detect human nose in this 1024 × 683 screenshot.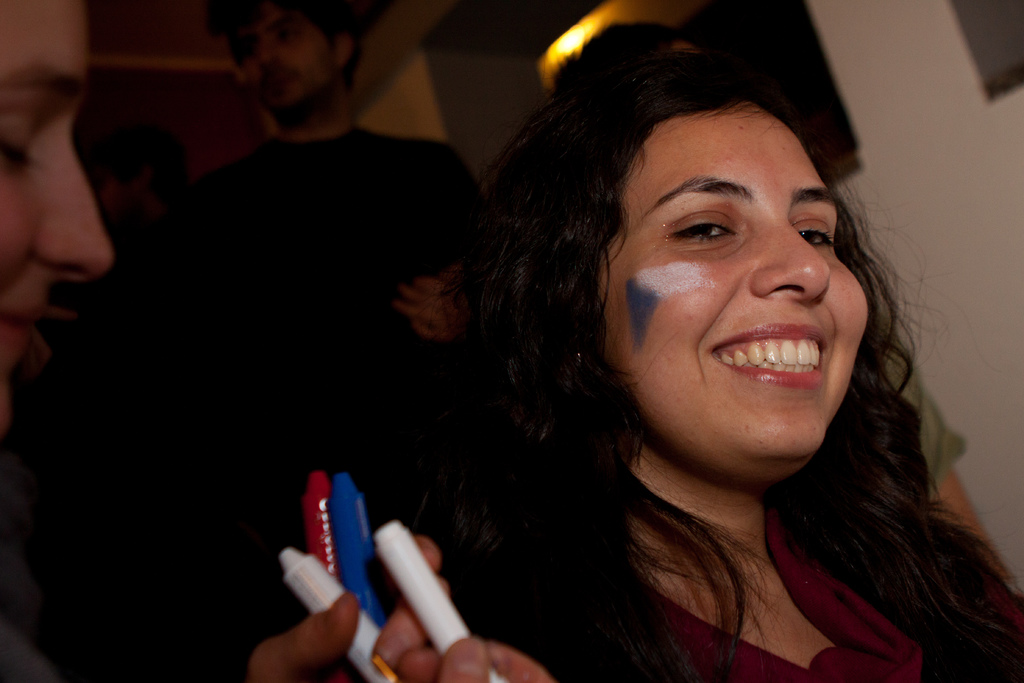
Detection: x1=257 y1=43 x2=275 y2=64.
